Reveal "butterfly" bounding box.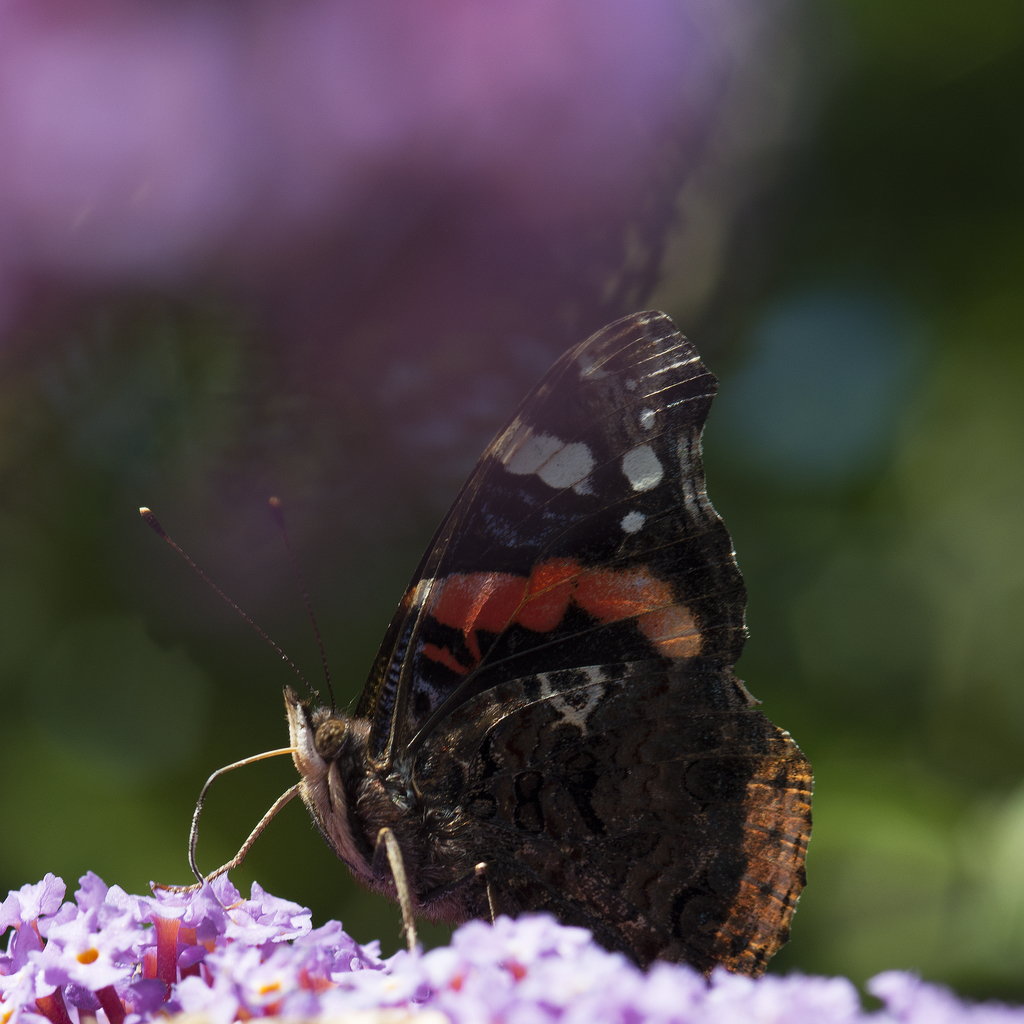
Revealed: (x1=134, y1=307, x2=818, y2=988).
